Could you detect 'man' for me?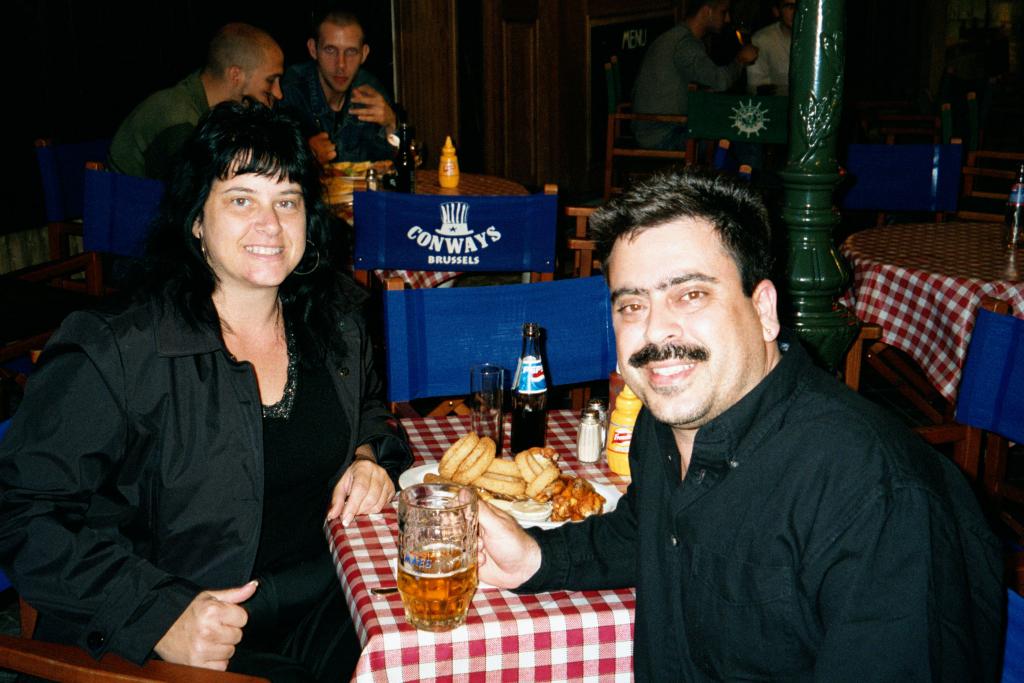
Detection result: rect(497, 167, 984, 668).
